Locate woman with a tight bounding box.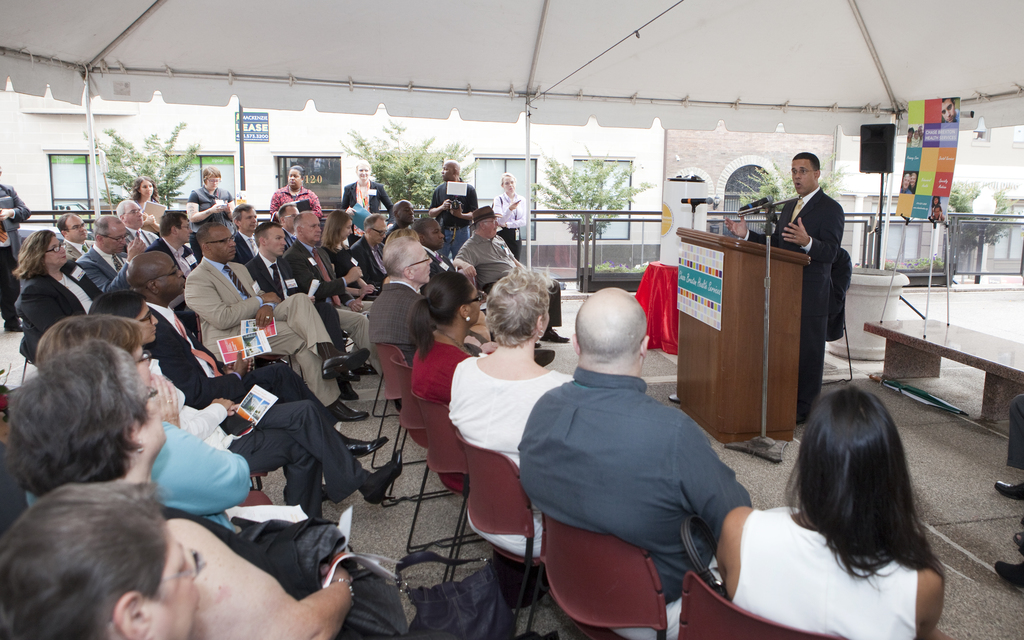
crop(0, 482, 198, 639).
